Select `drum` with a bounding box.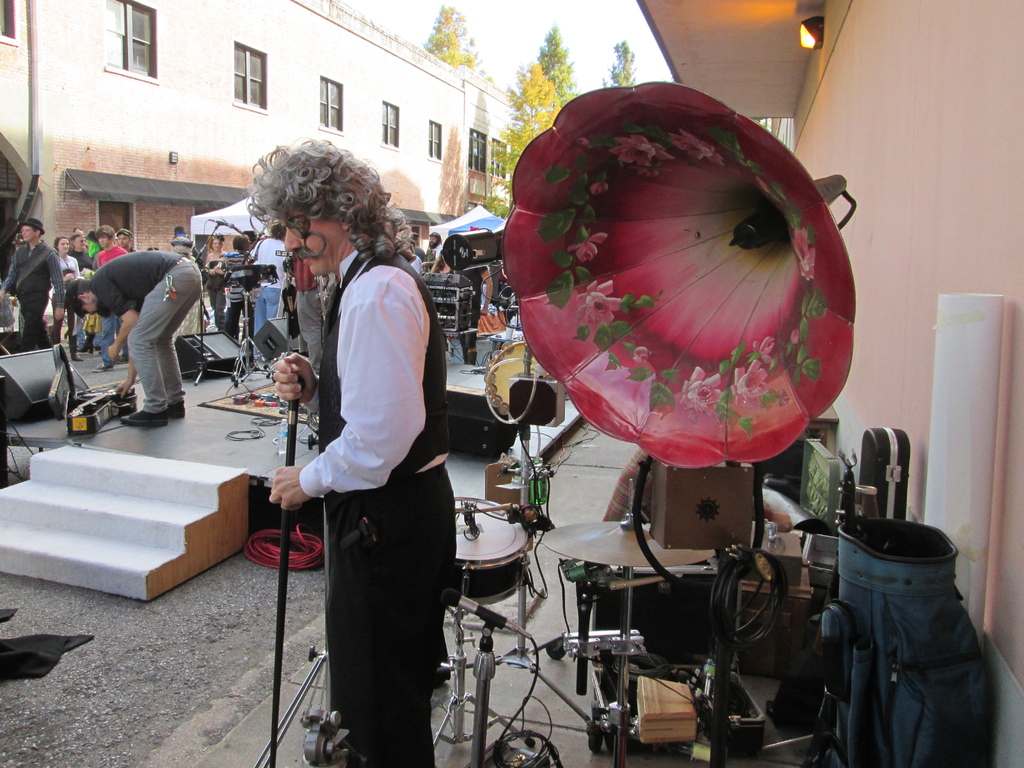
{"x1": 442, "y1": 491, "x2": 535, "y2": 612}.
